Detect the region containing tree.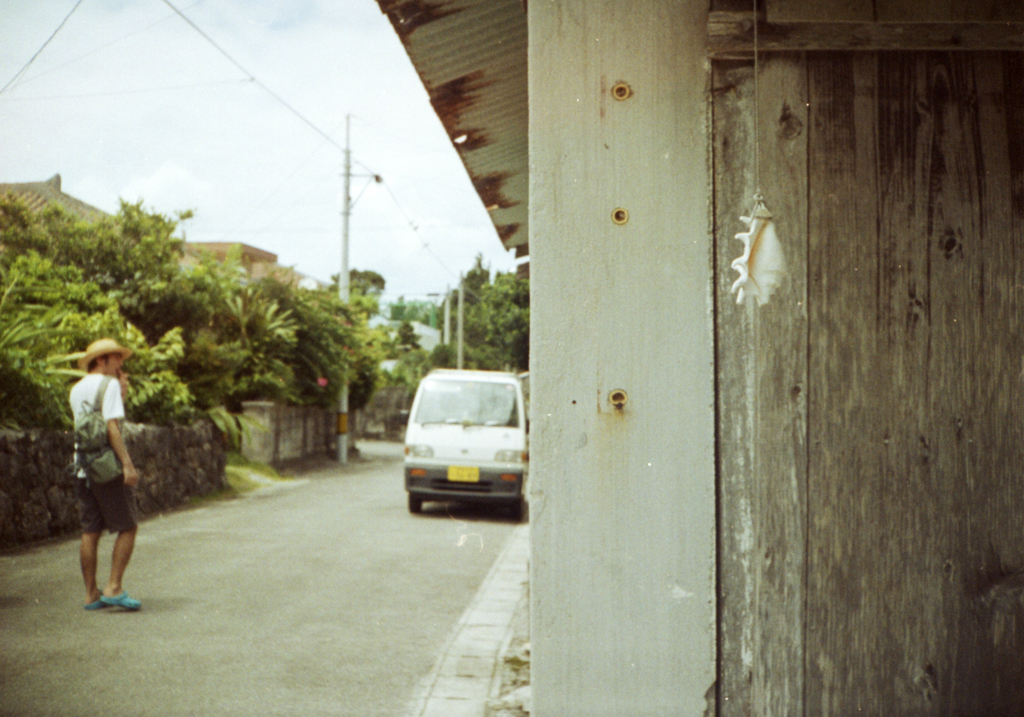
bbox(388, 298, 441, 316).
